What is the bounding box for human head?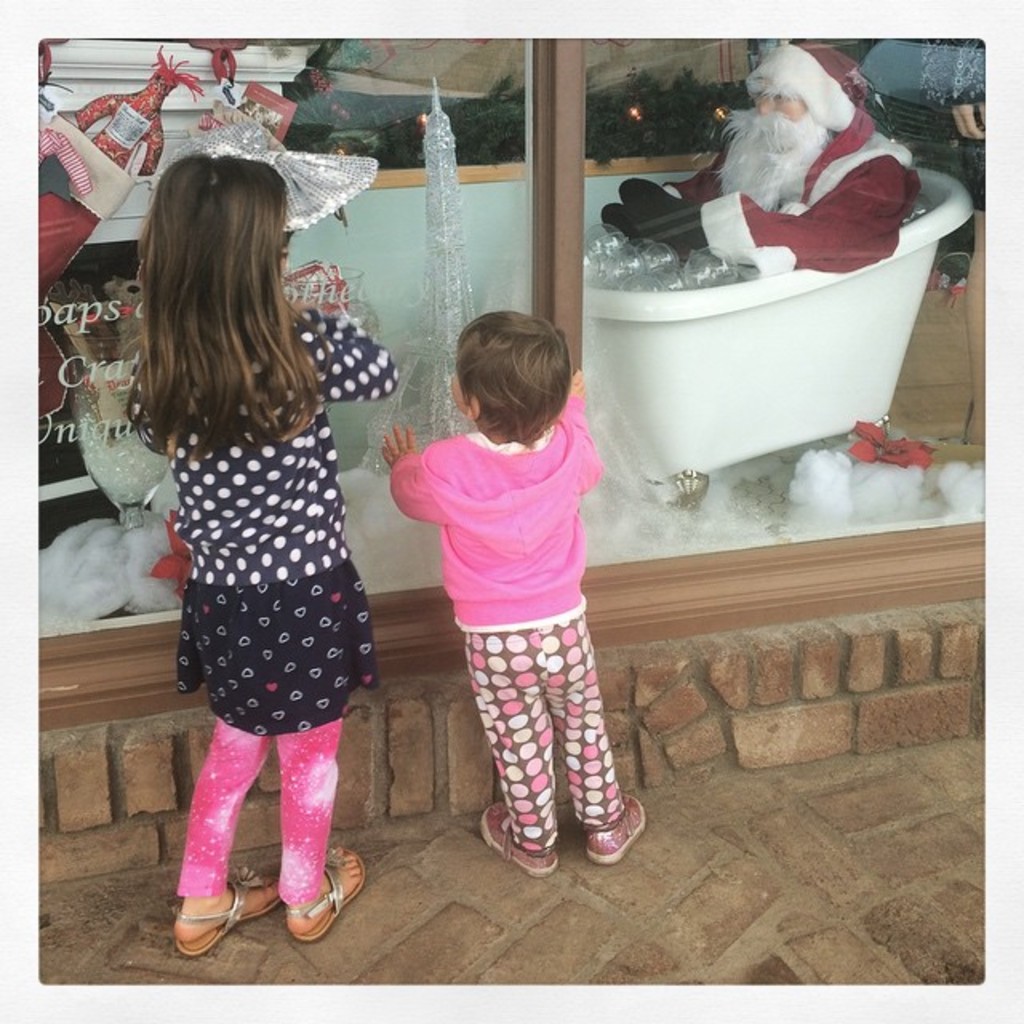
430 301 600 451.
